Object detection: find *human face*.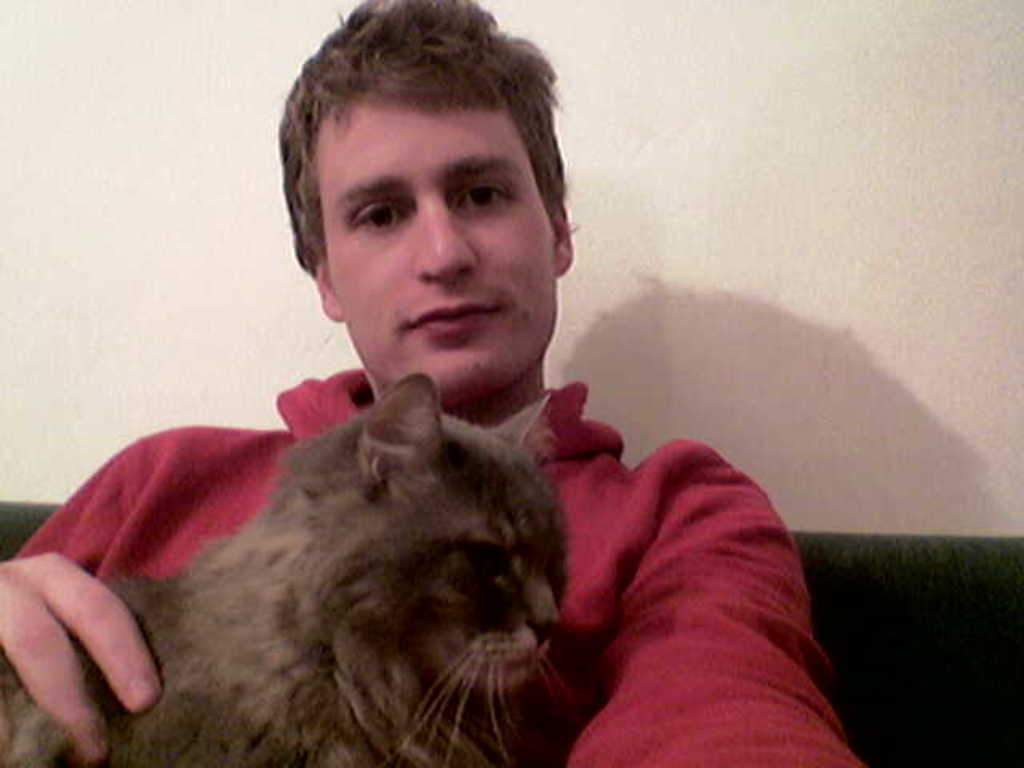
[left=328, top=78, right=562, bottom=405].
